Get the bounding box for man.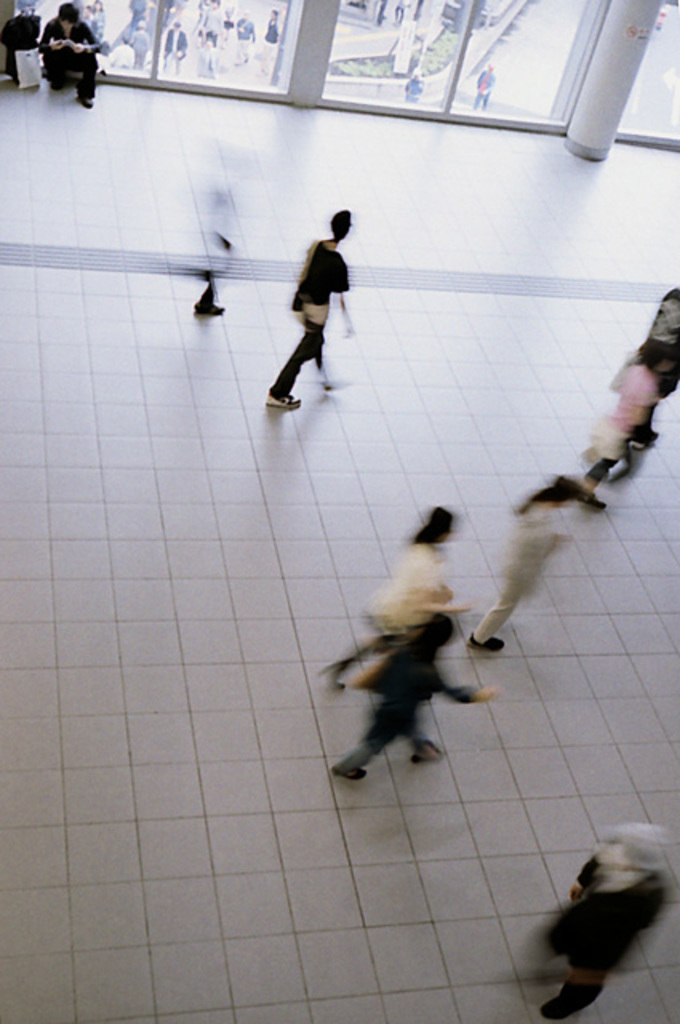
{"x1": 128, "y1": 0, "x2": 146, "y2": 24}.
